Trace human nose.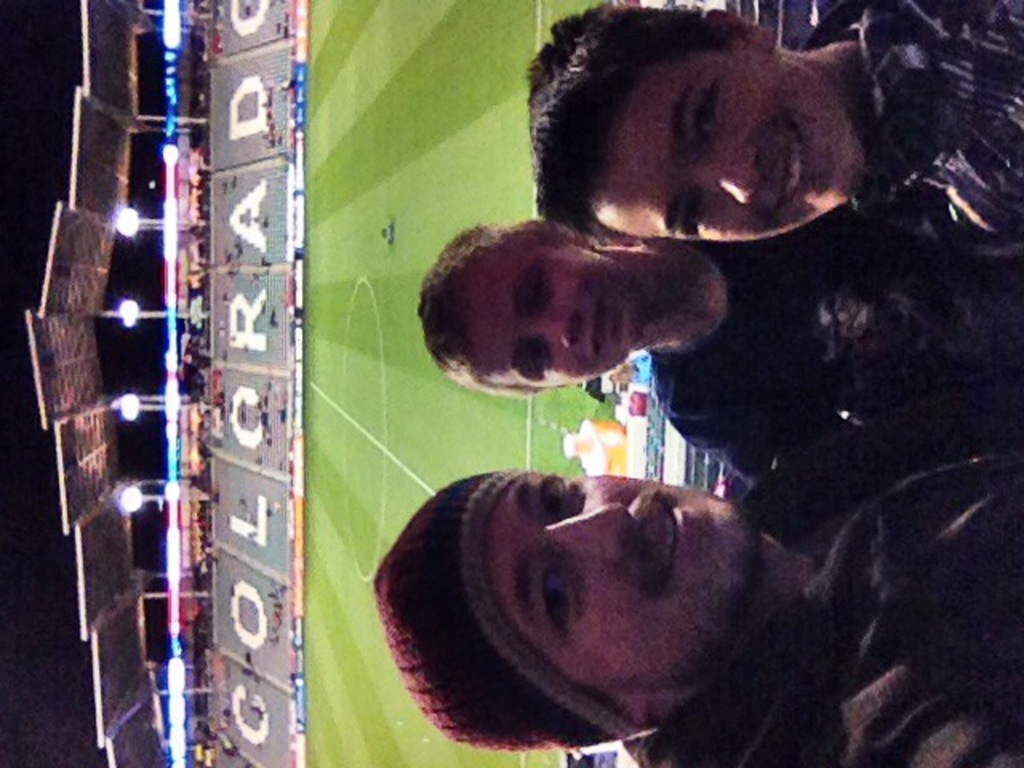
Traced to detection(546, 309, 574, 350).
